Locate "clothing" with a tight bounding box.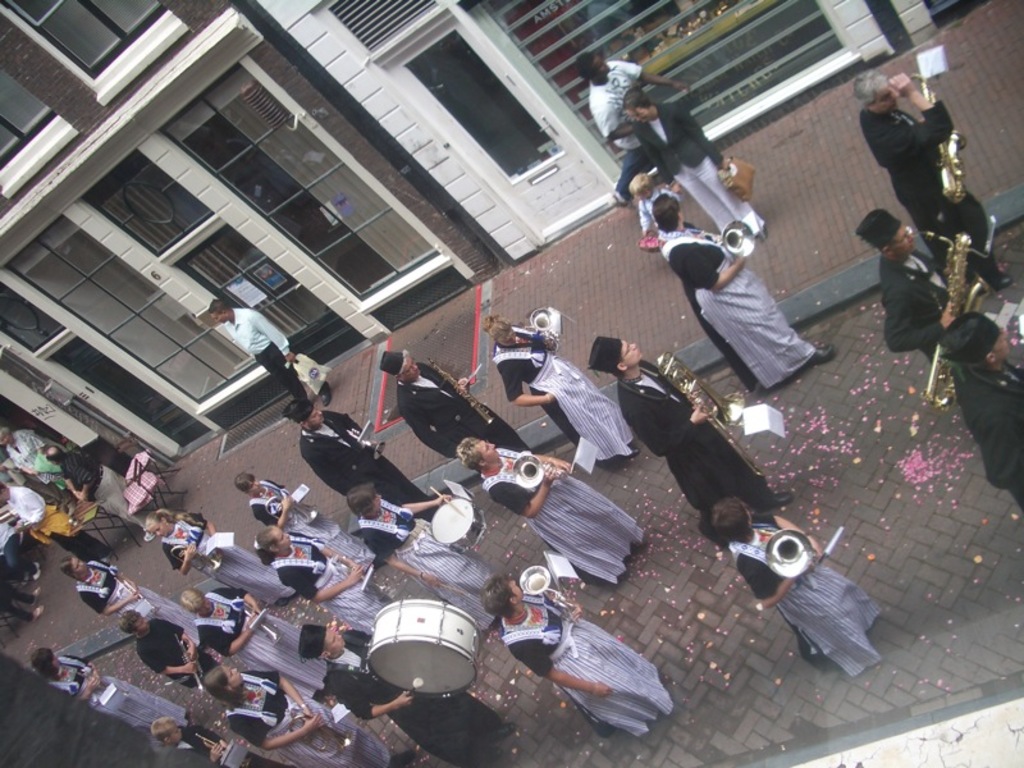
733:509:881:675.
